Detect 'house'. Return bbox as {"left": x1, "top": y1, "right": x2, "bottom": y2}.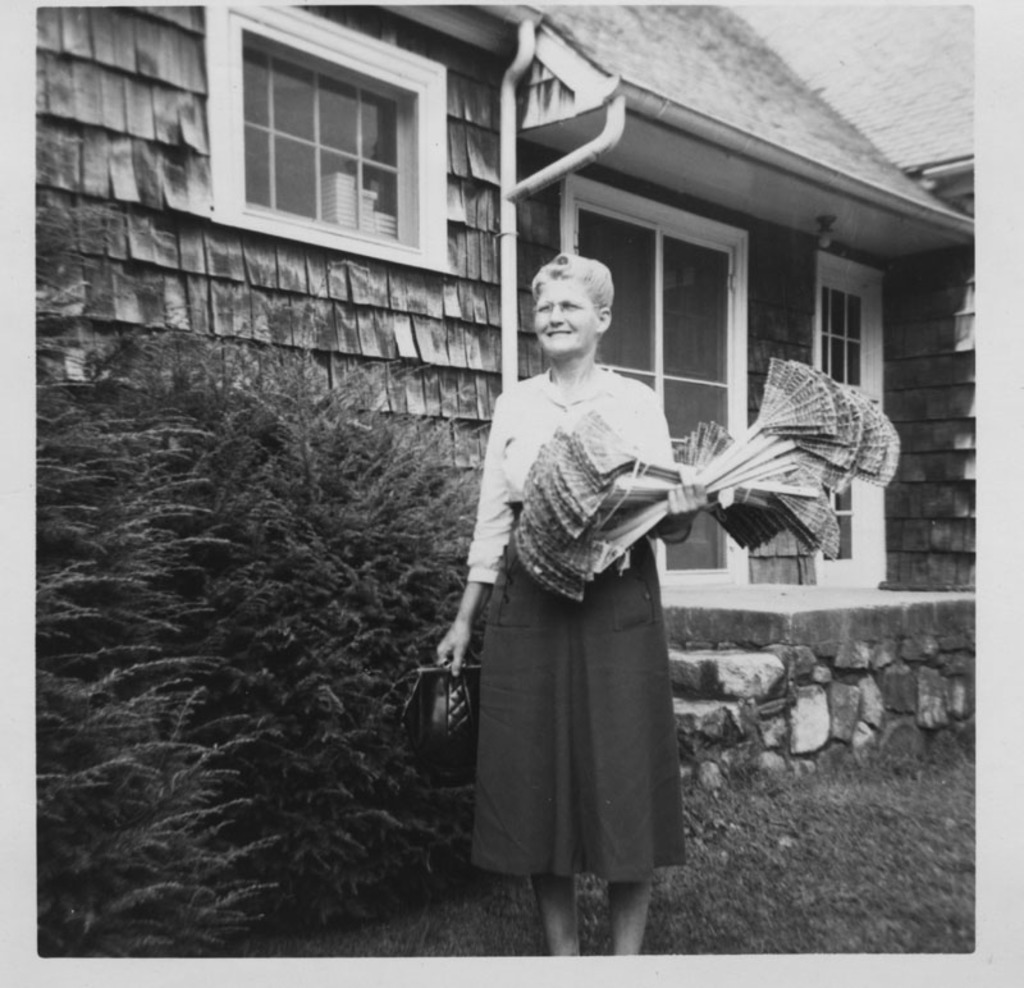
{"left": 156, "top": 12, "right": 978, "bottom": 898}.
